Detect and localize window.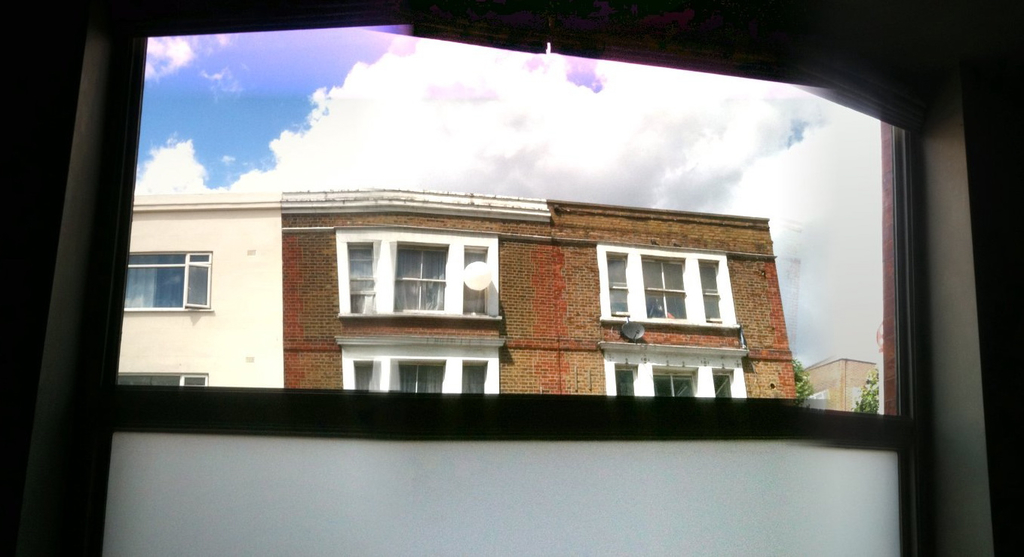
Localized at (x1=609, y1=357, x2=742, y2=399).
